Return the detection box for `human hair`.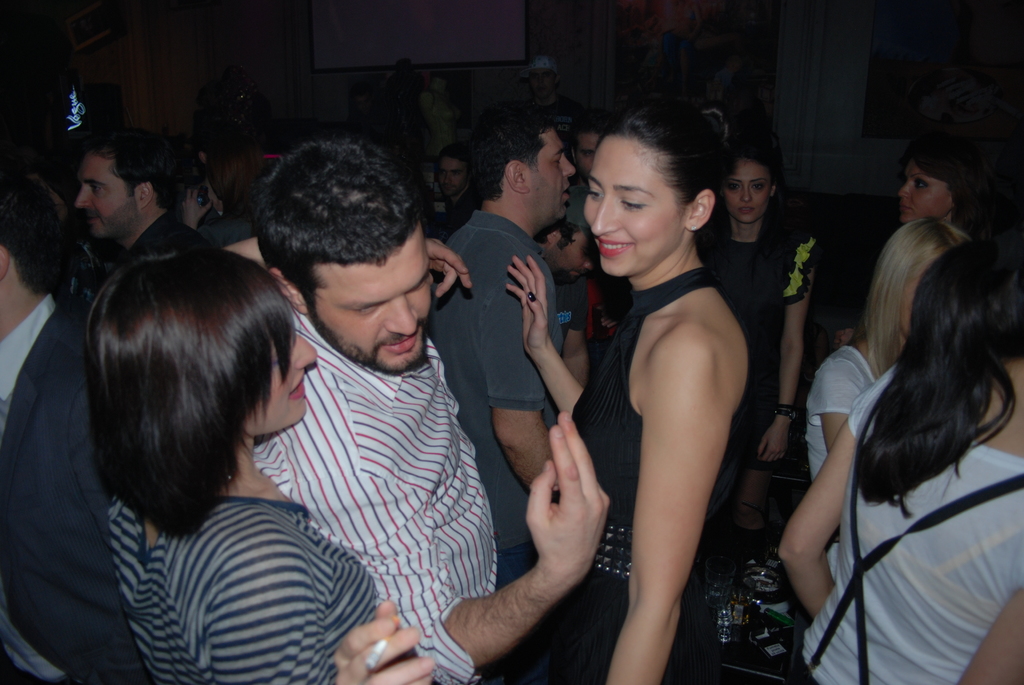
l=531, t=216, r=586, b=246.
